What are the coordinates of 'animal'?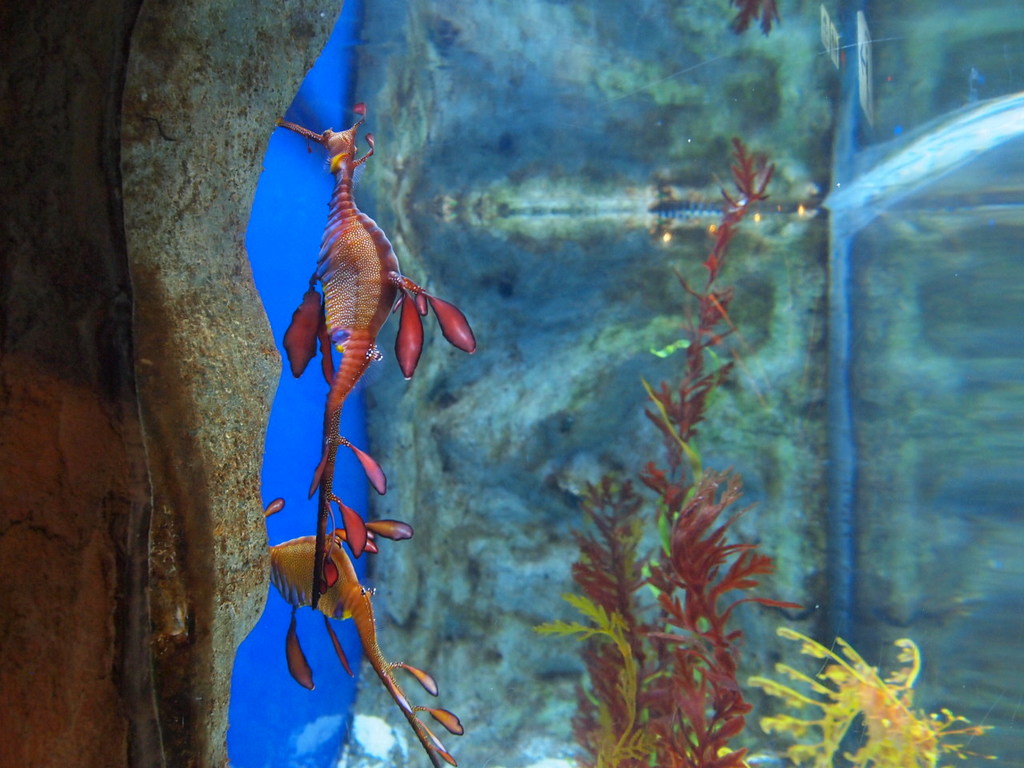
pyautogui.locateOnScreen(273, 102, 479, 604).
